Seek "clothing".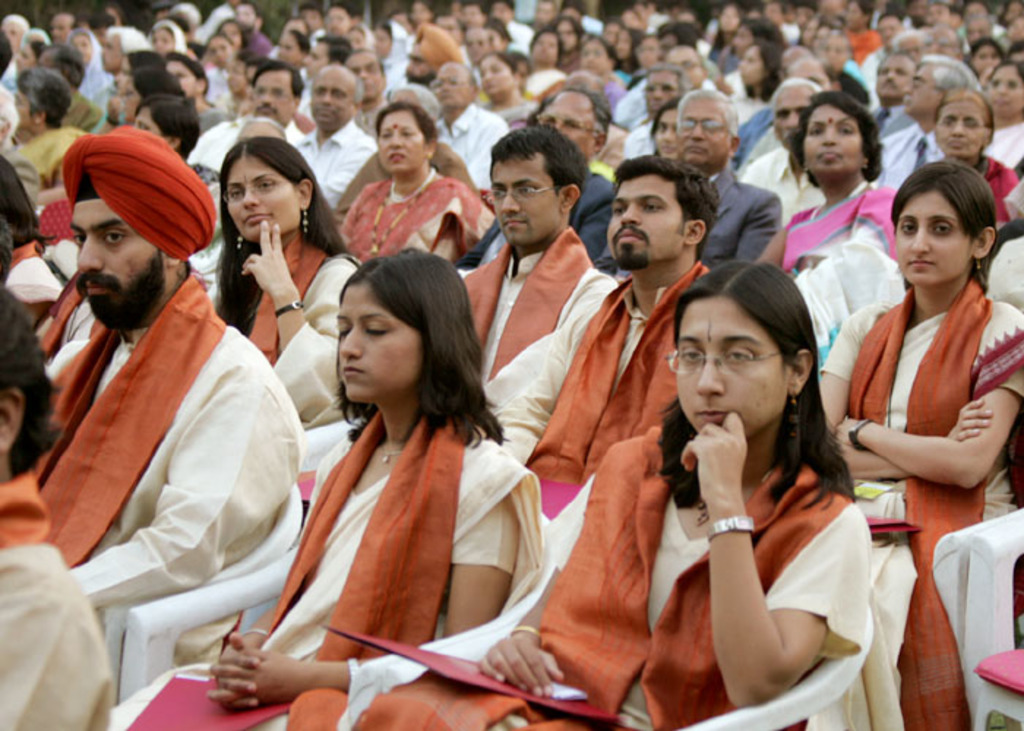
(left=0, top=459, right=116, bottom=730).
